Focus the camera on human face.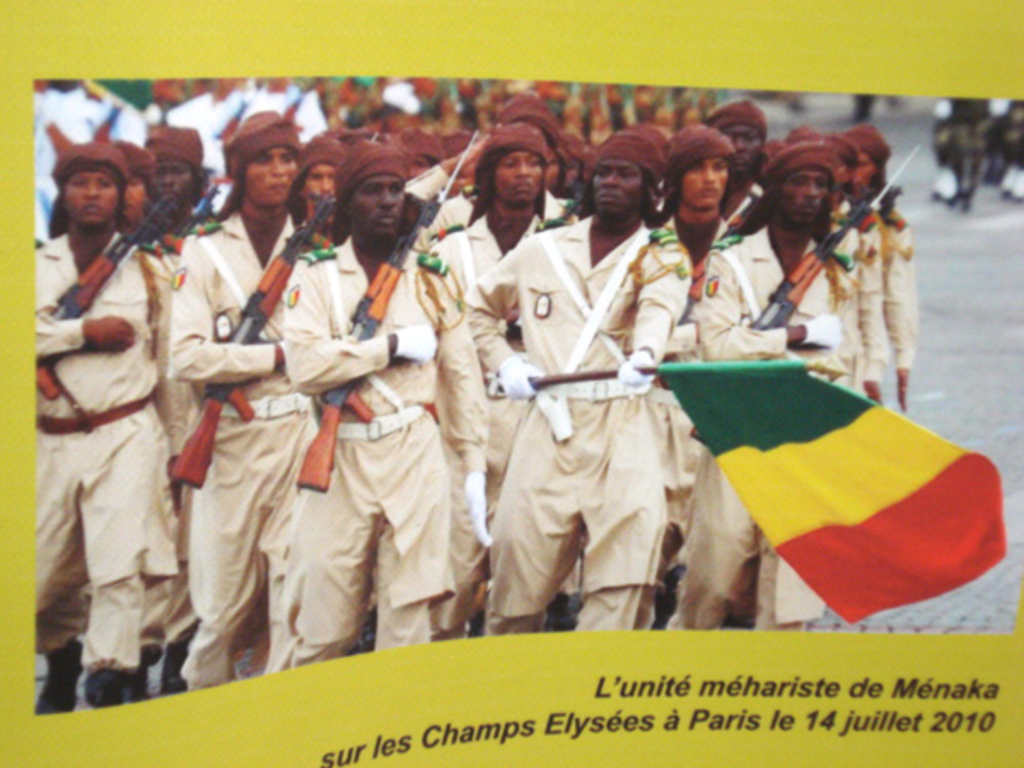
Focus region: [148, 157, 191, 203].
